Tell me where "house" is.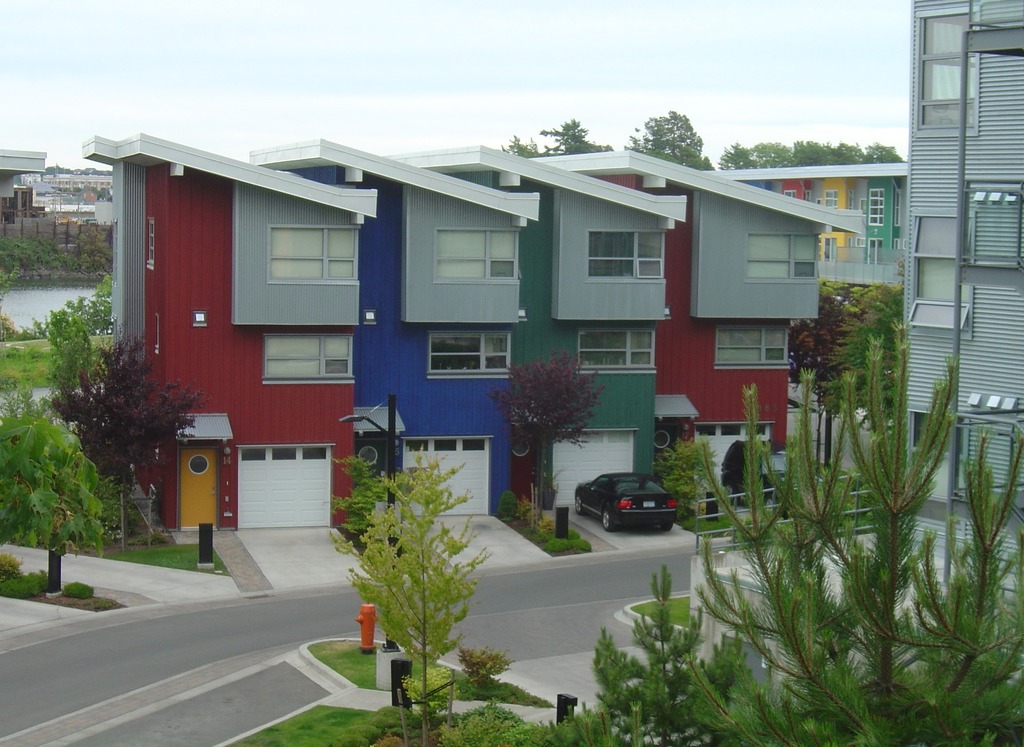
"house" is at bbox=(386, 146, 688, 507).
